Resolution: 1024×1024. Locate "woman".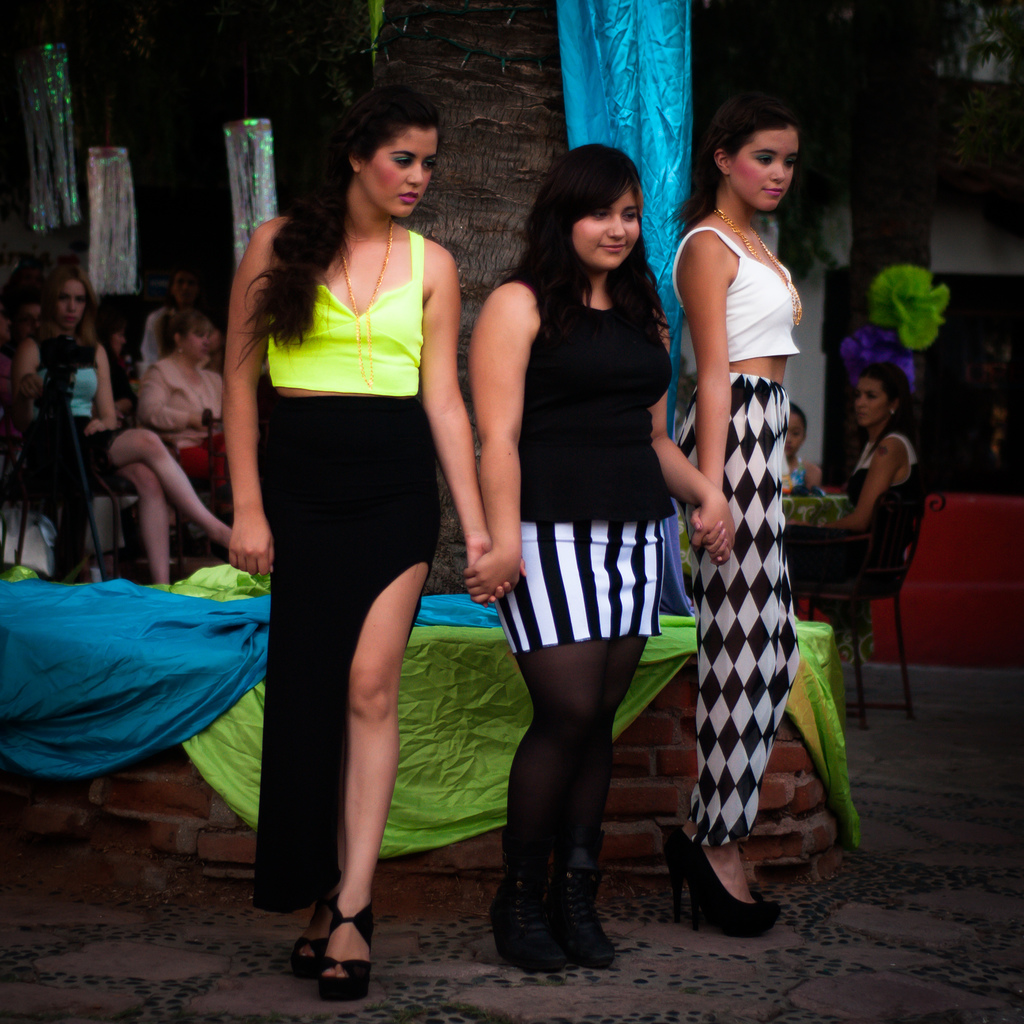
rect(131, 305, 236, 514).
